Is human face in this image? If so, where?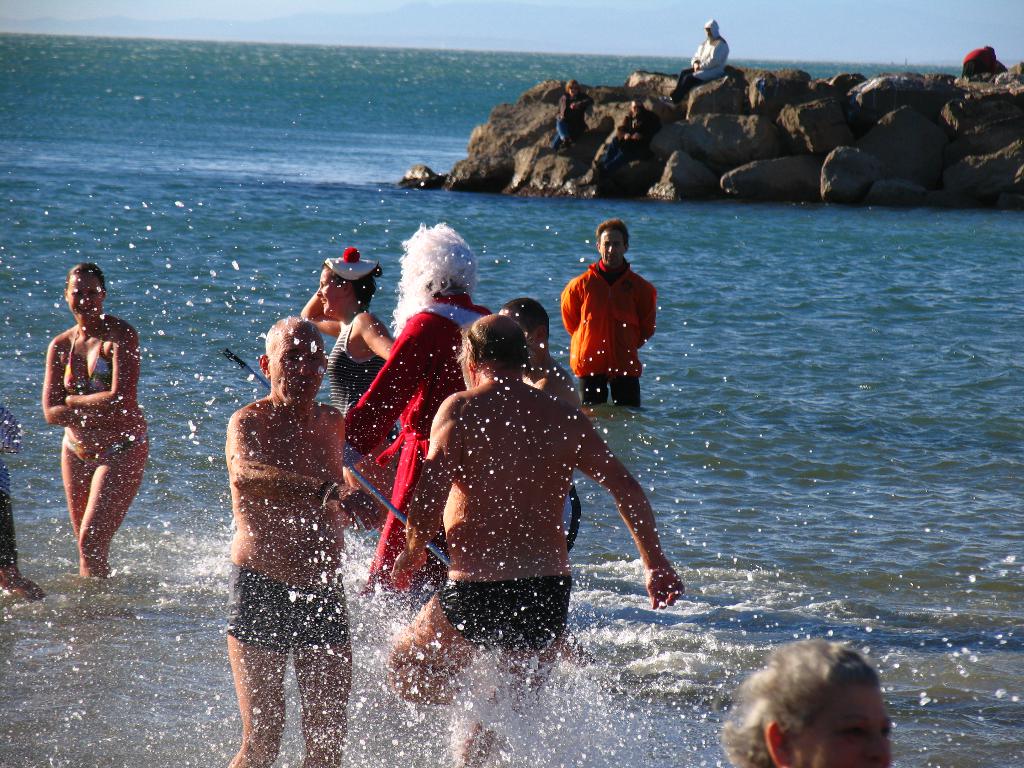
Yes, at 794/675/891/767.
